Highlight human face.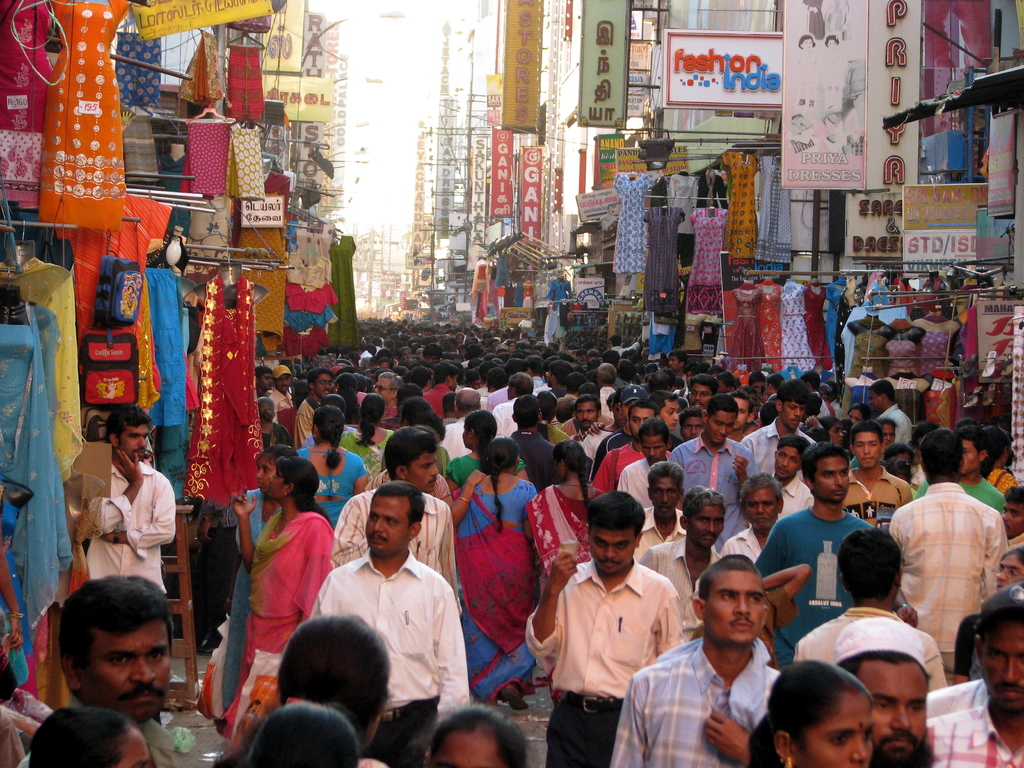
Highlighted region: (965,442,980,474).
